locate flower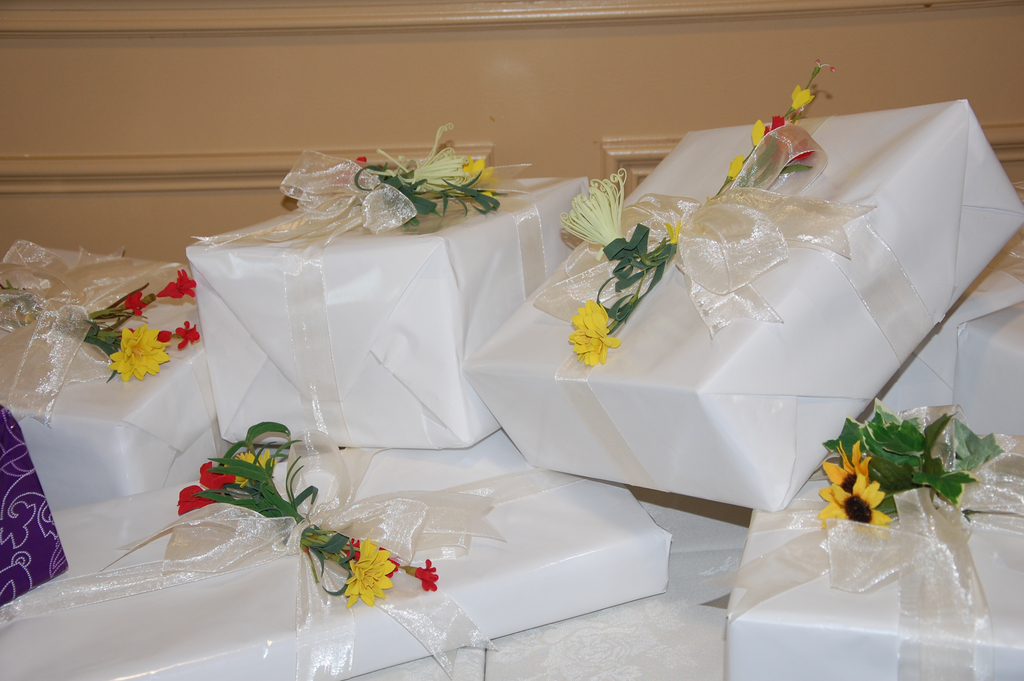
select_region(413, 561, 444, 591)
